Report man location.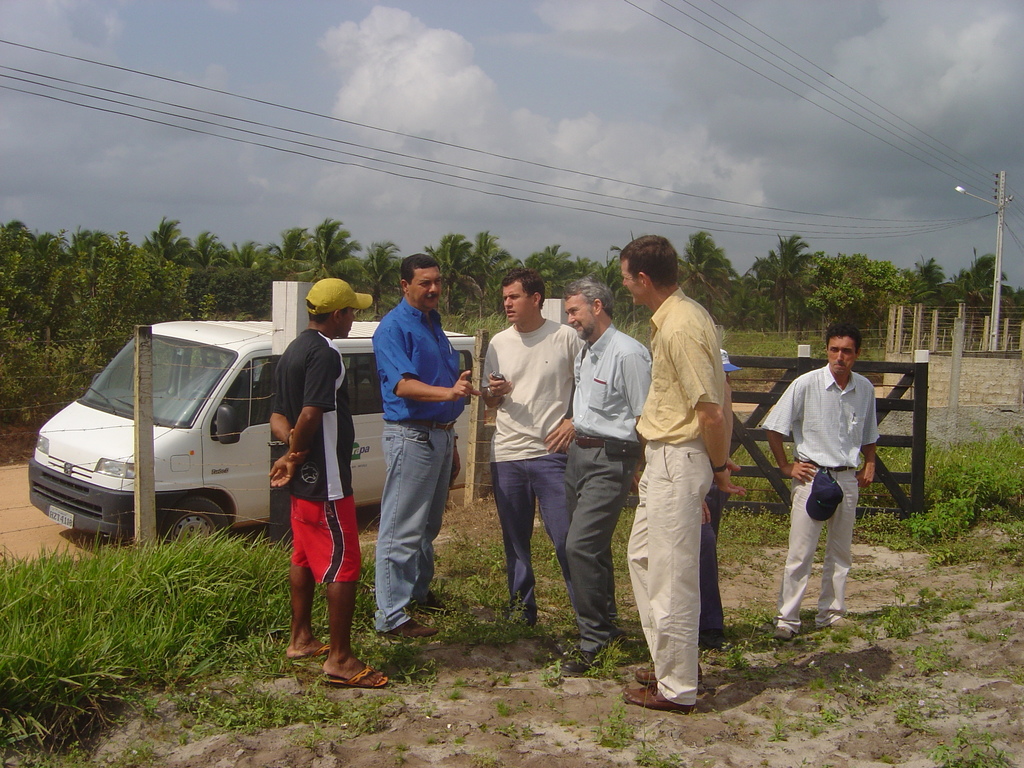
Report: box(561, 267, 665, 681).
